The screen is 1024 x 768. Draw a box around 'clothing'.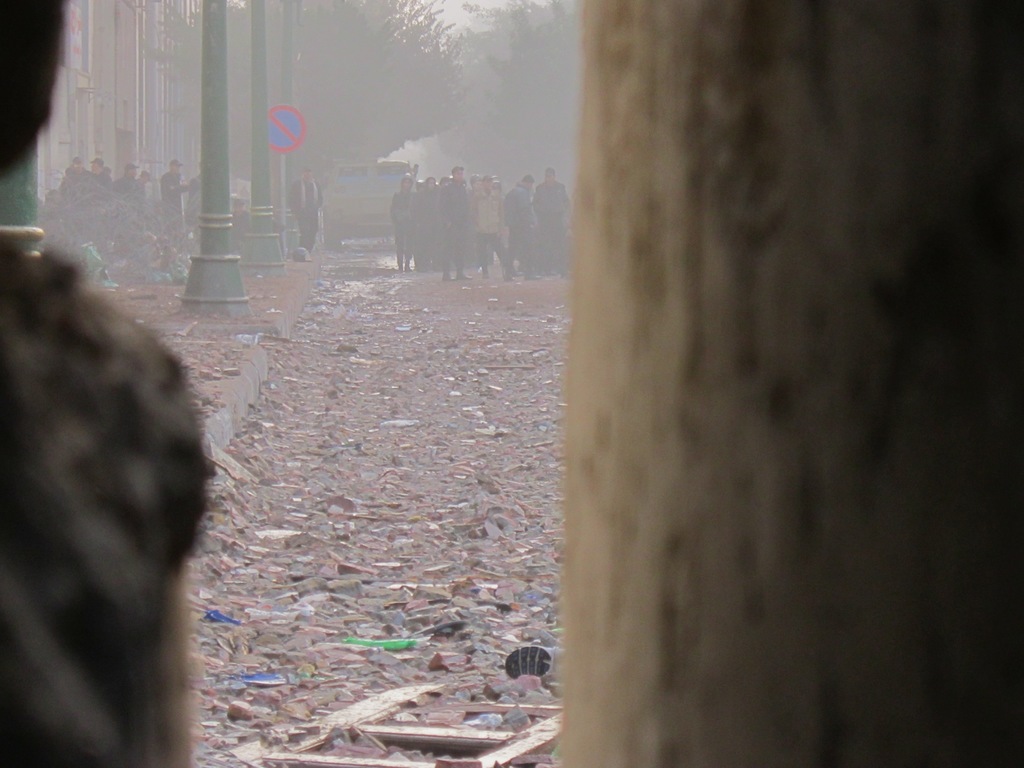
<box>176,167,202,229</box>.
